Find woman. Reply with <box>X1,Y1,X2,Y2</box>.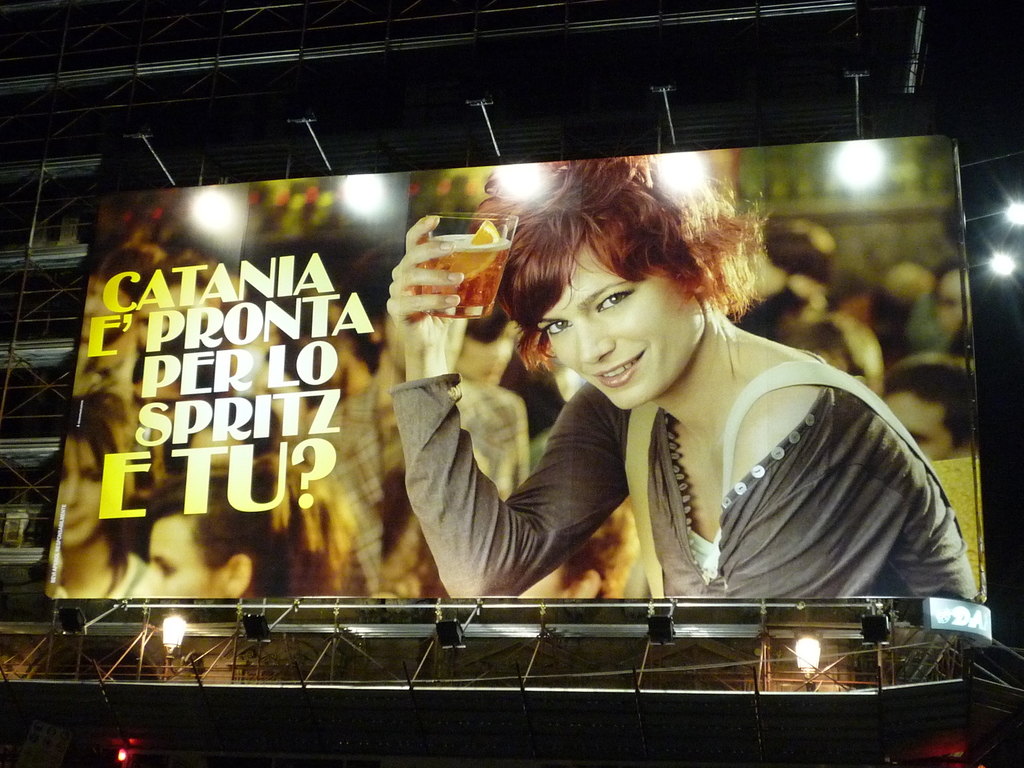
<box>380,149,984,620</box>.
